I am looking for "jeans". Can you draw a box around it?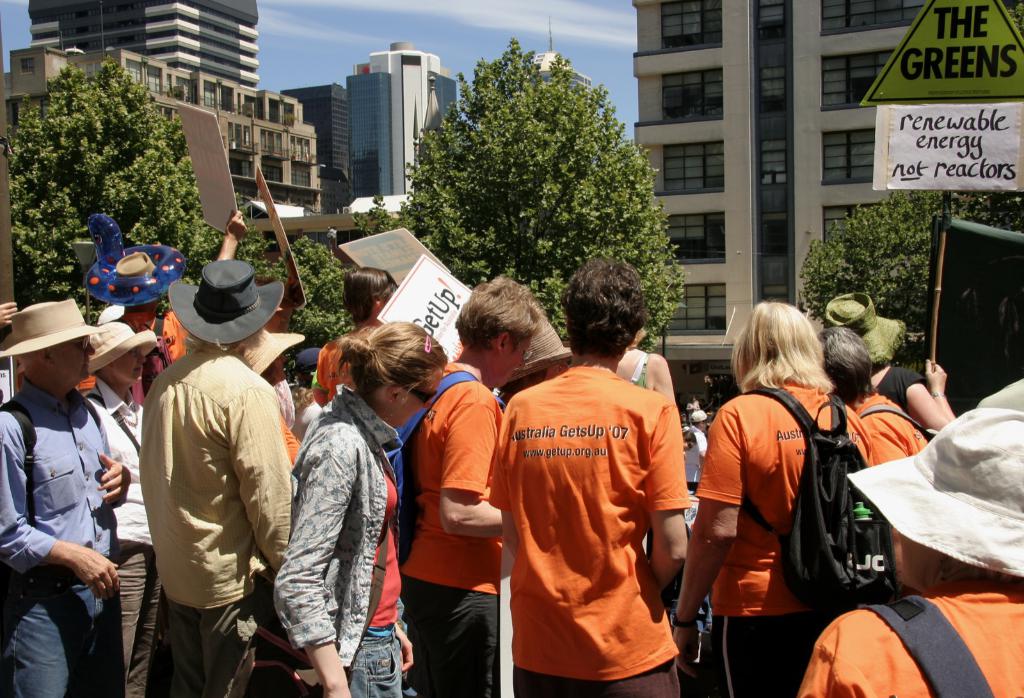
Sure, the bounding box is box=[111, 548, 156, 697].
